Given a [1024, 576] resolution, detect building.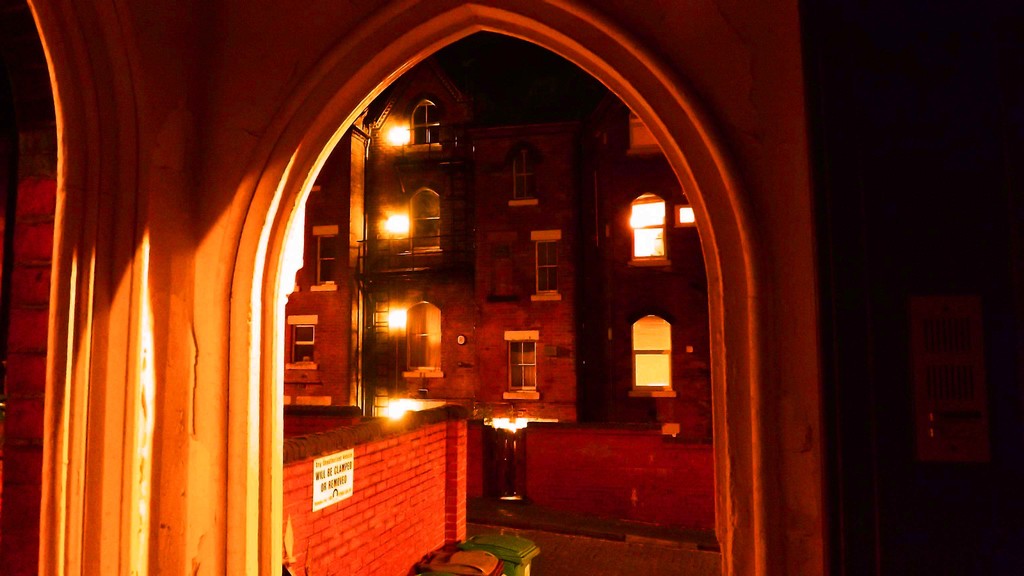
pyautogui.locateOnScreen(356, 49, 590, 508).
